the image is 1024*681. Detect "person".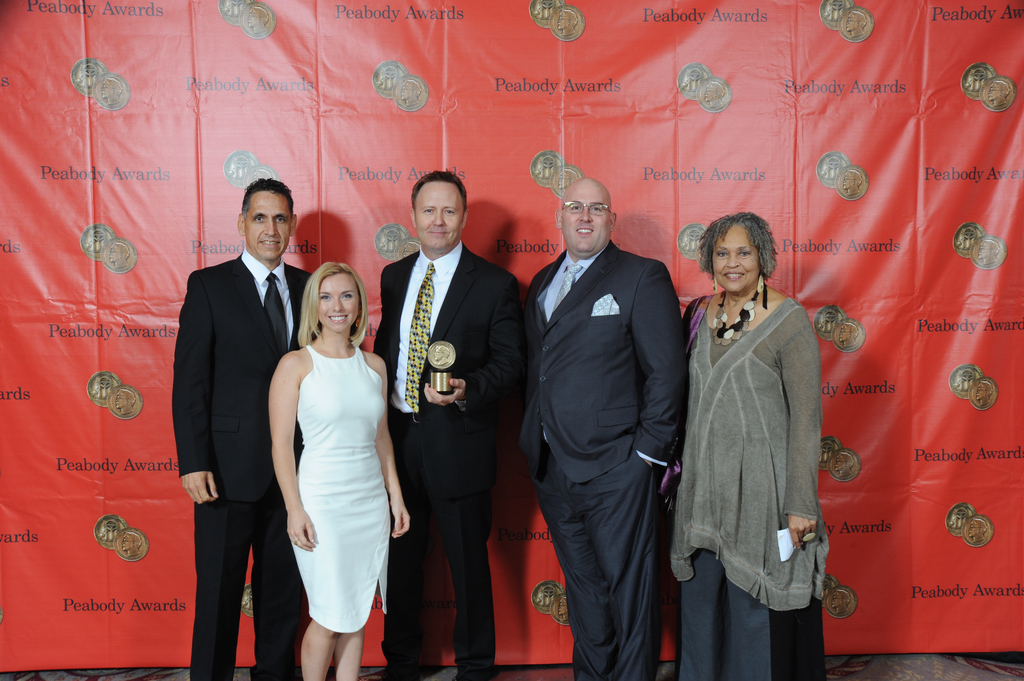
Detection: 525, 150, 689, 680.
